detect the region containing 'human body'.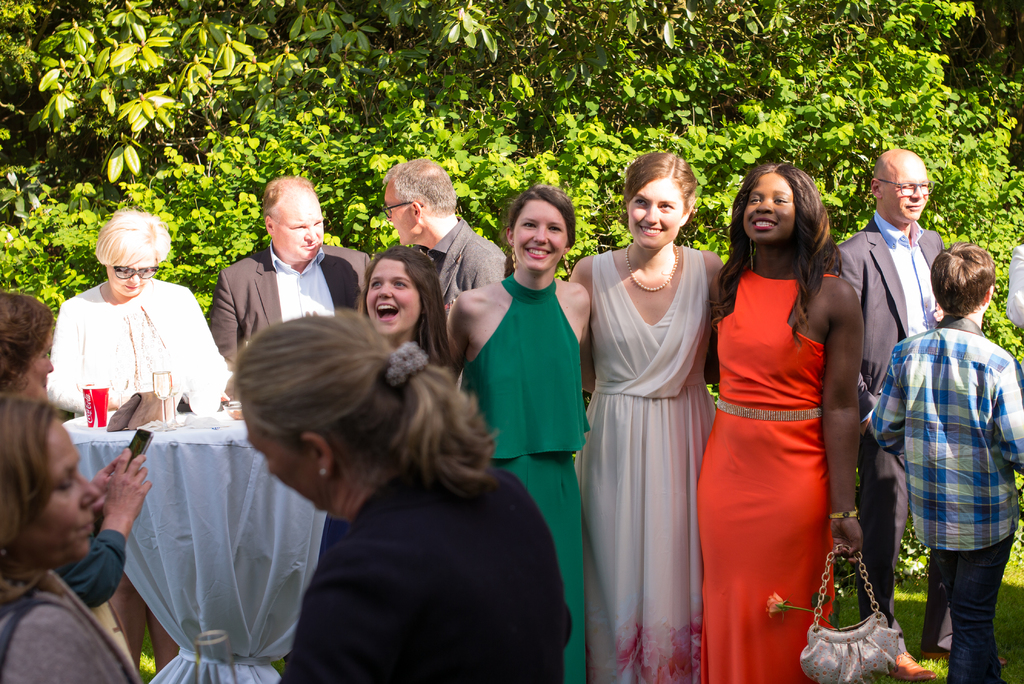
(left=872, top=316, right=1023, bottom=683).
